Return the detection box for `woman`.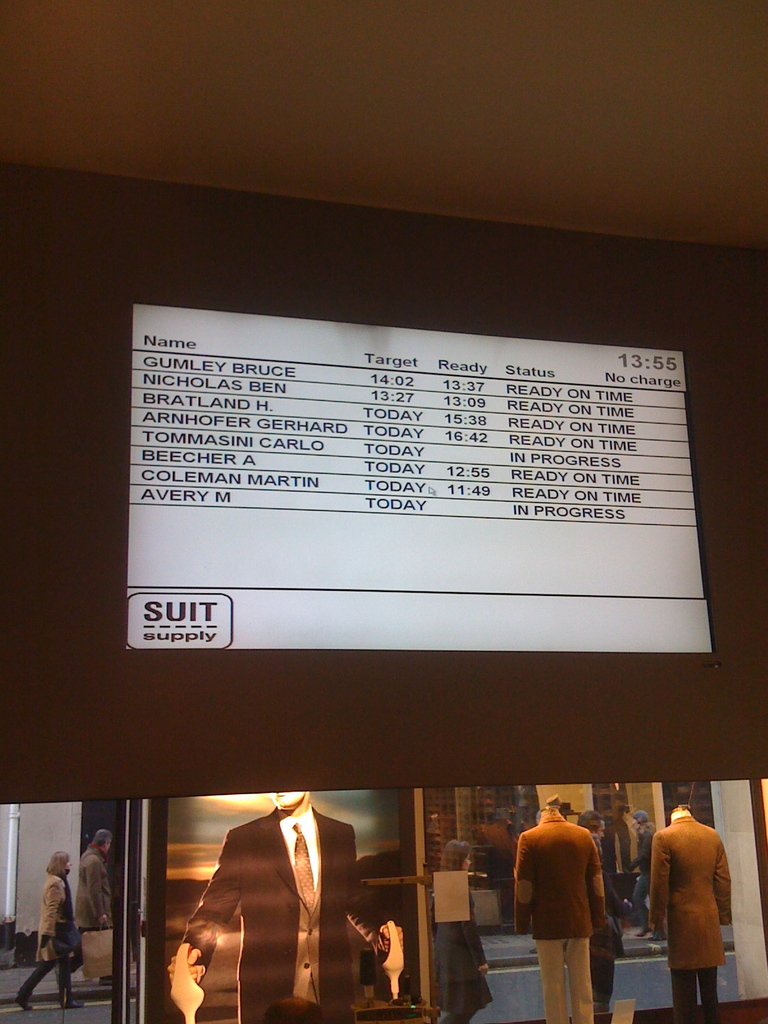
box(14, 845, 86, 1012).
